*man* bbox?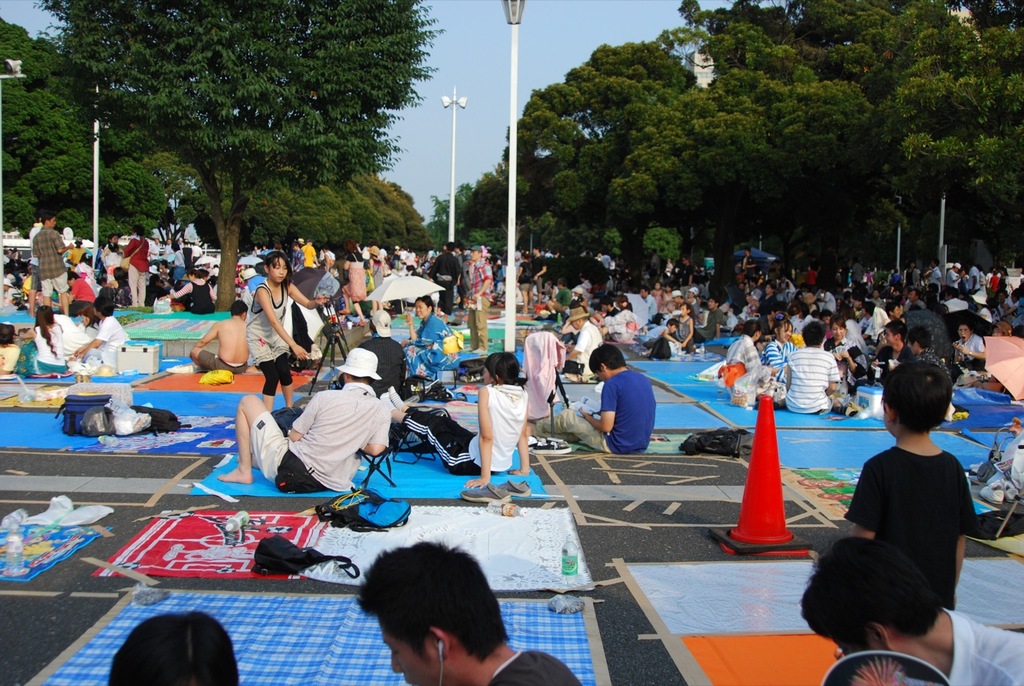
904, 290, 930, 315
